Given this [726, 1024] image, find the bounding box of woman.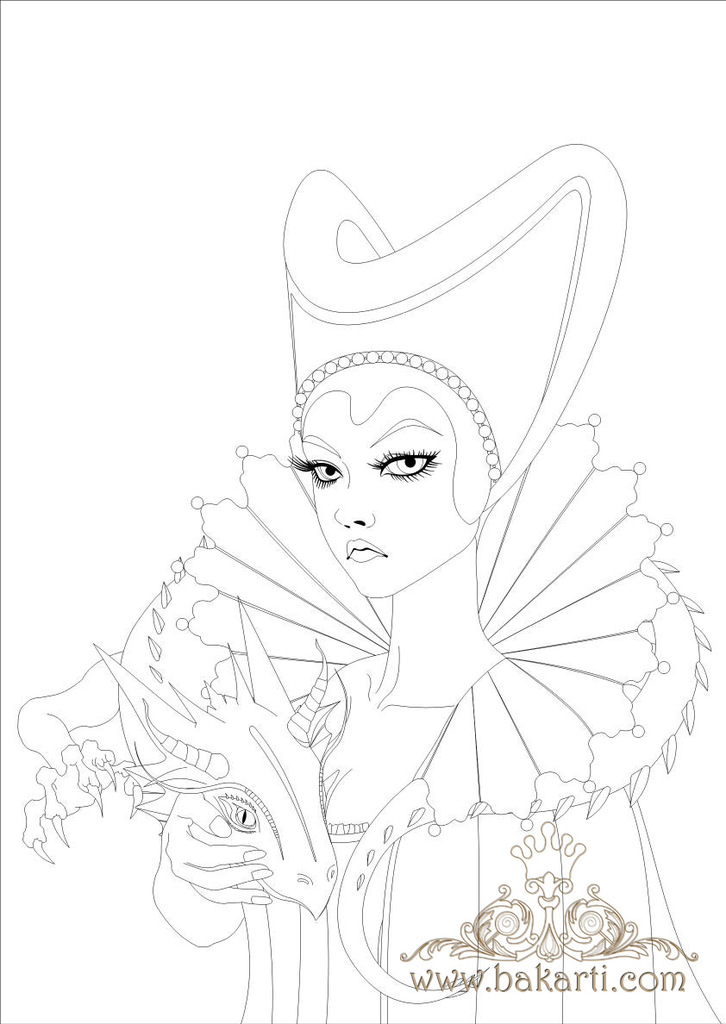
(left=135, top=347, right=707, bottom=1023).
